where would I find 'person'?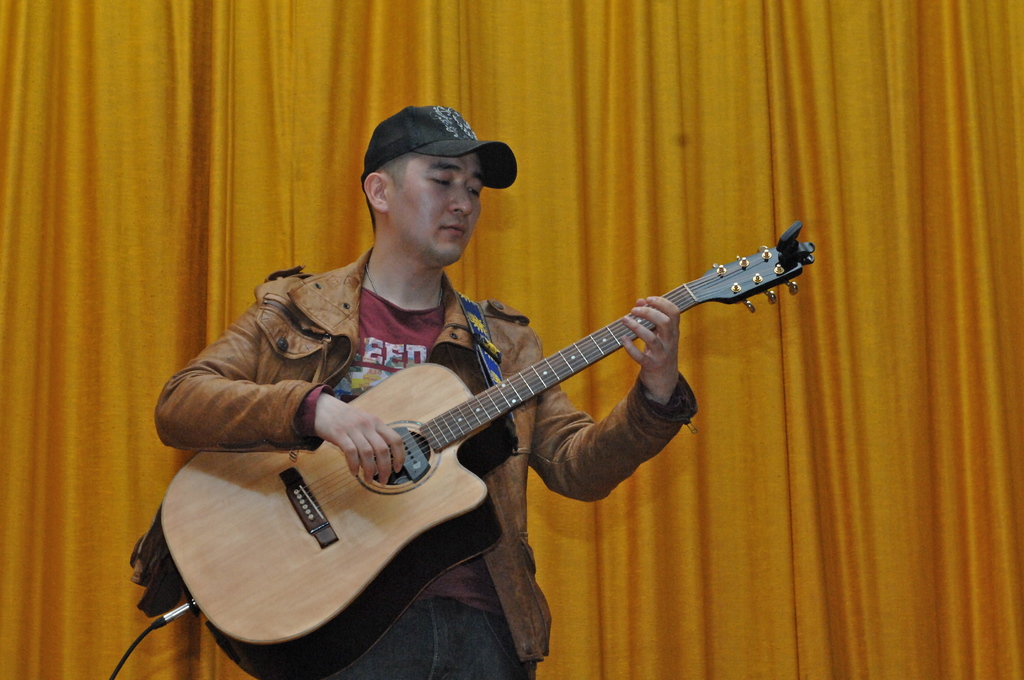
At rect(153, 109, 792, 668).
